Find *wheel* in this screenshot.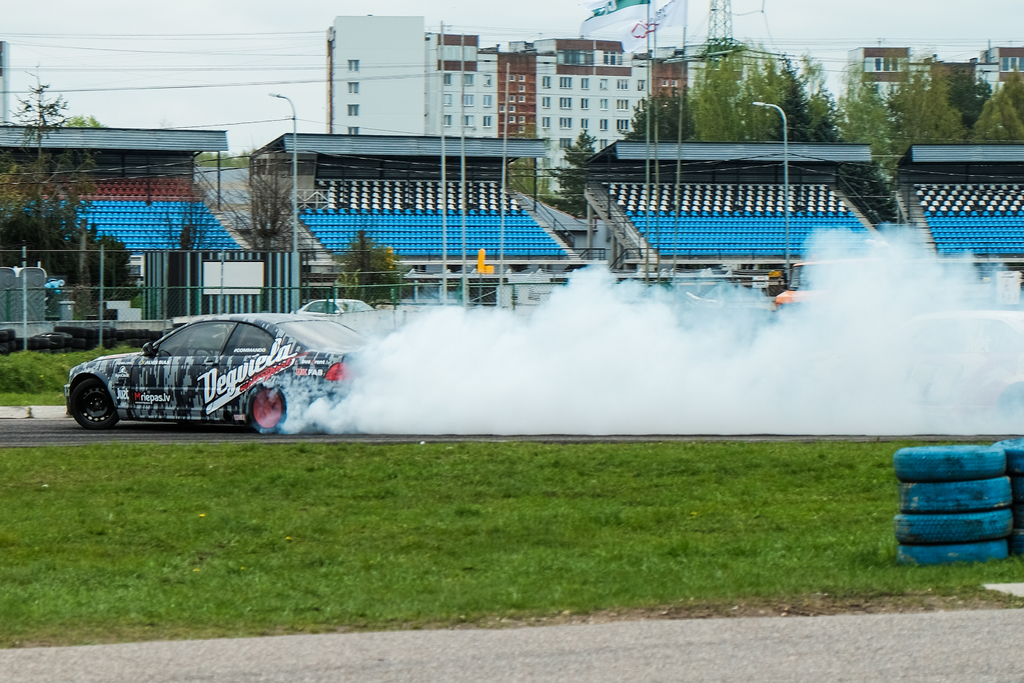
The bounding box for *wheel* is {"x1": 899, "y1": 548, "x2": 1001, "y2": 567}.
